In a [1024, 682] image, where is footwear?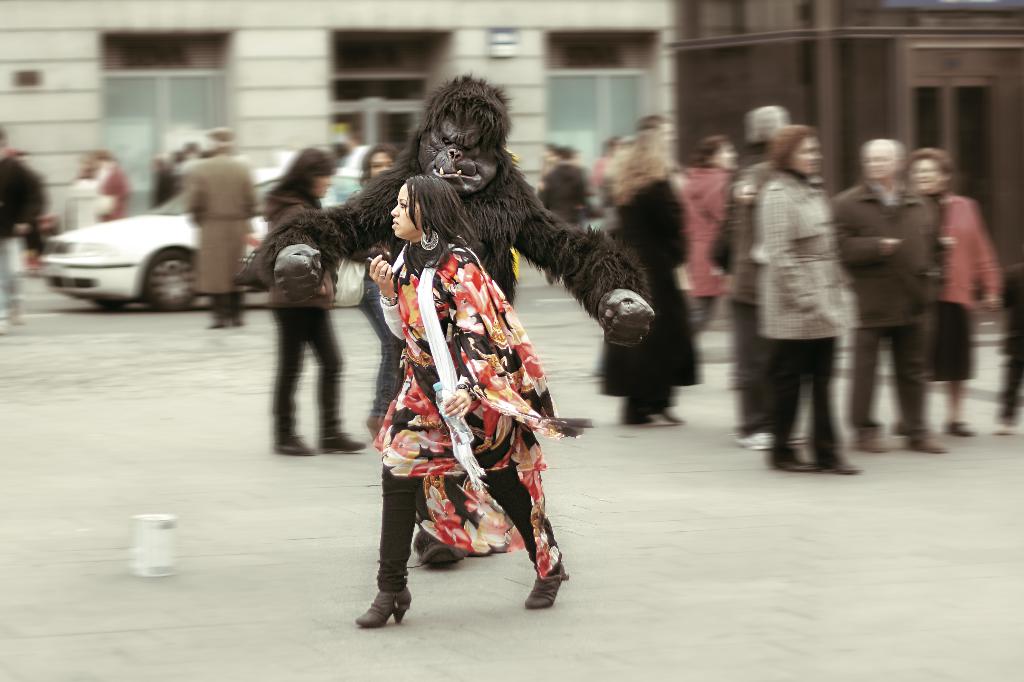
(left=993, top=419, right=1016, bottom=436).
